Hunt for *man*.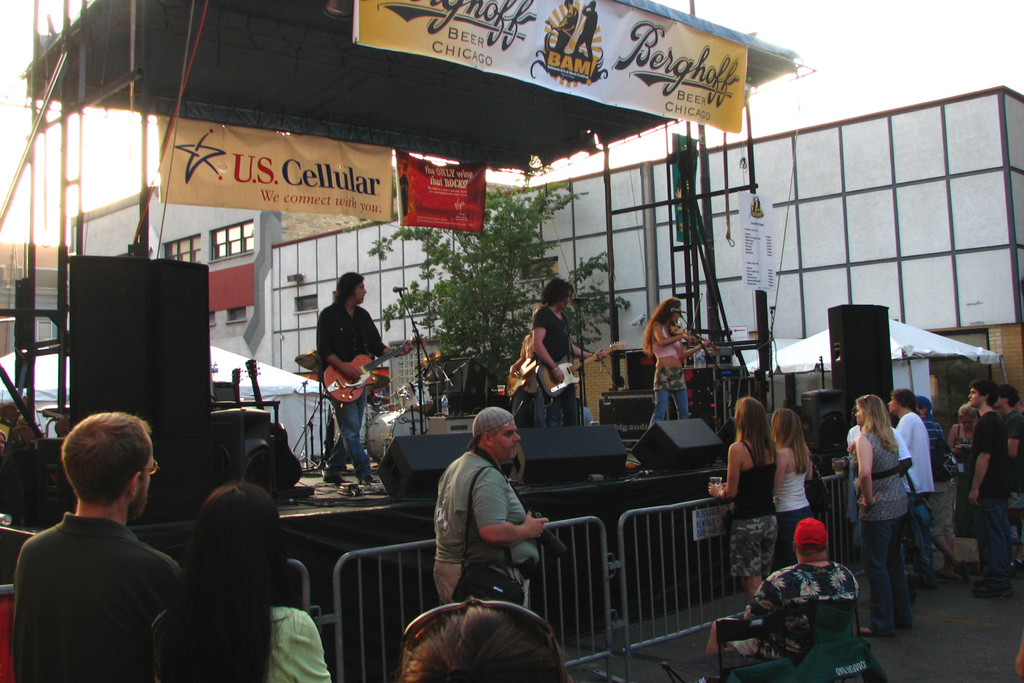
Hunted down at (left=962, top=379, right=1016, bottom=604).
